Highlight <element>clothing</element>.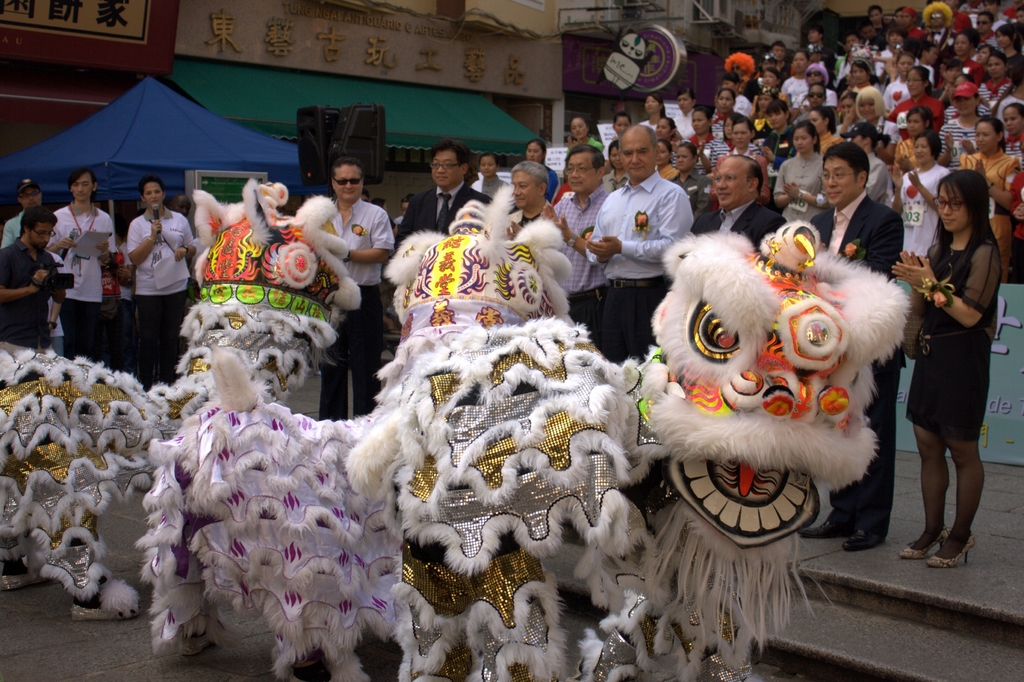
Highlighted region: region(808, 190, 904, 537).
